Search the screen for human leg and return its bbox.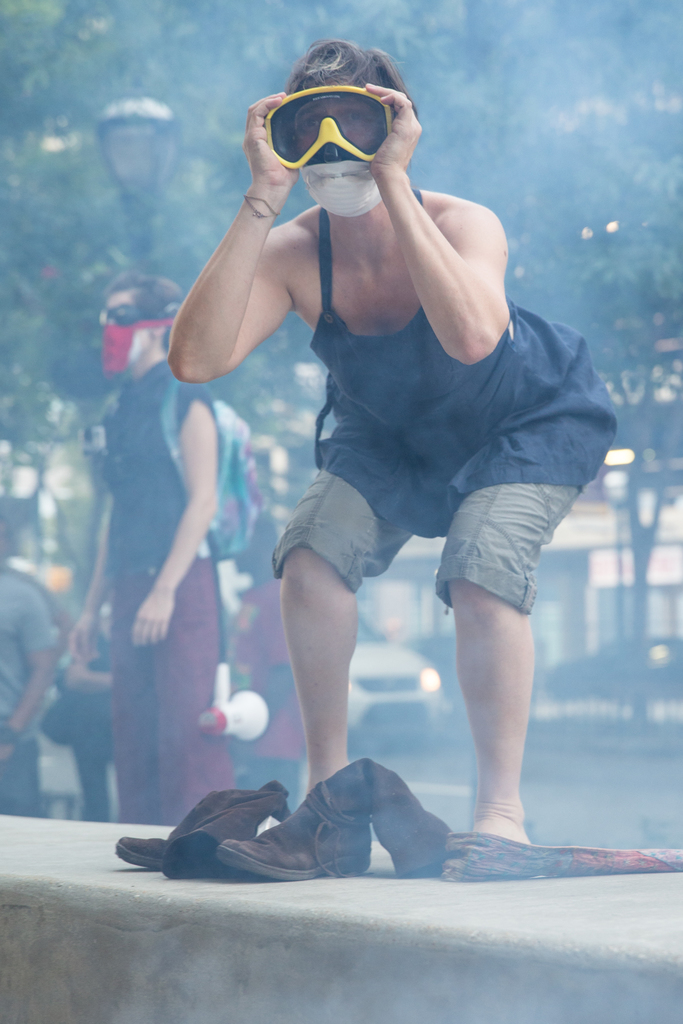
Found: 422/447/602/852.
